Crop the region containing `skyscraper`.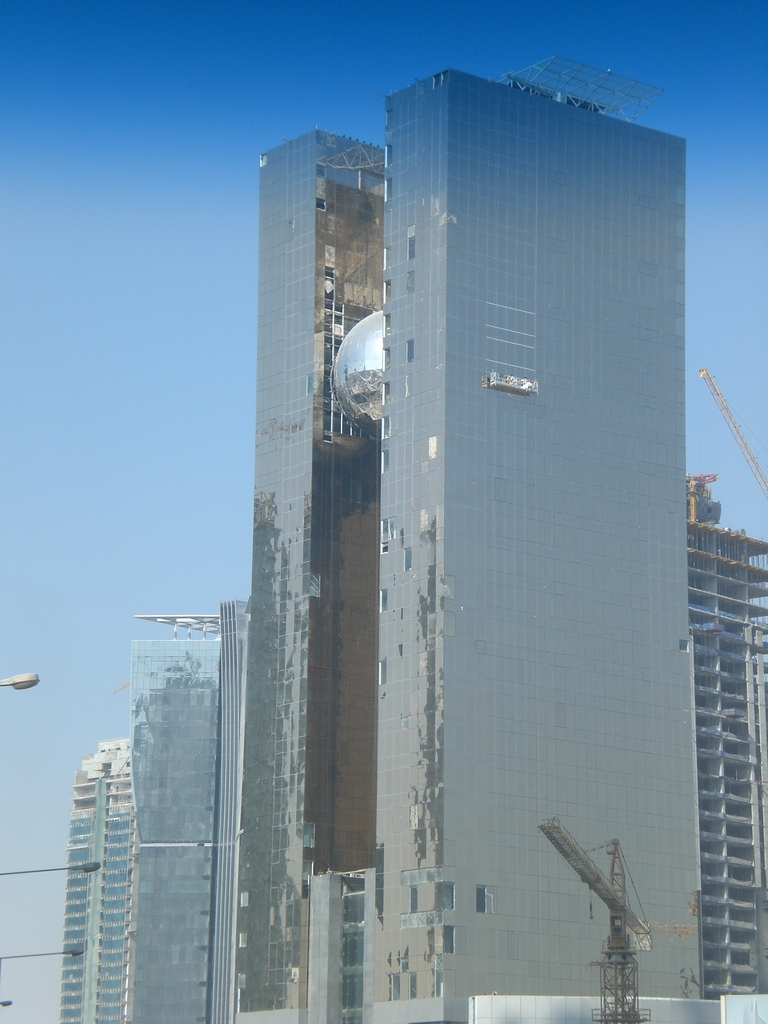
Crop region: [left=144, top=19, right=707, bottom=1023].
